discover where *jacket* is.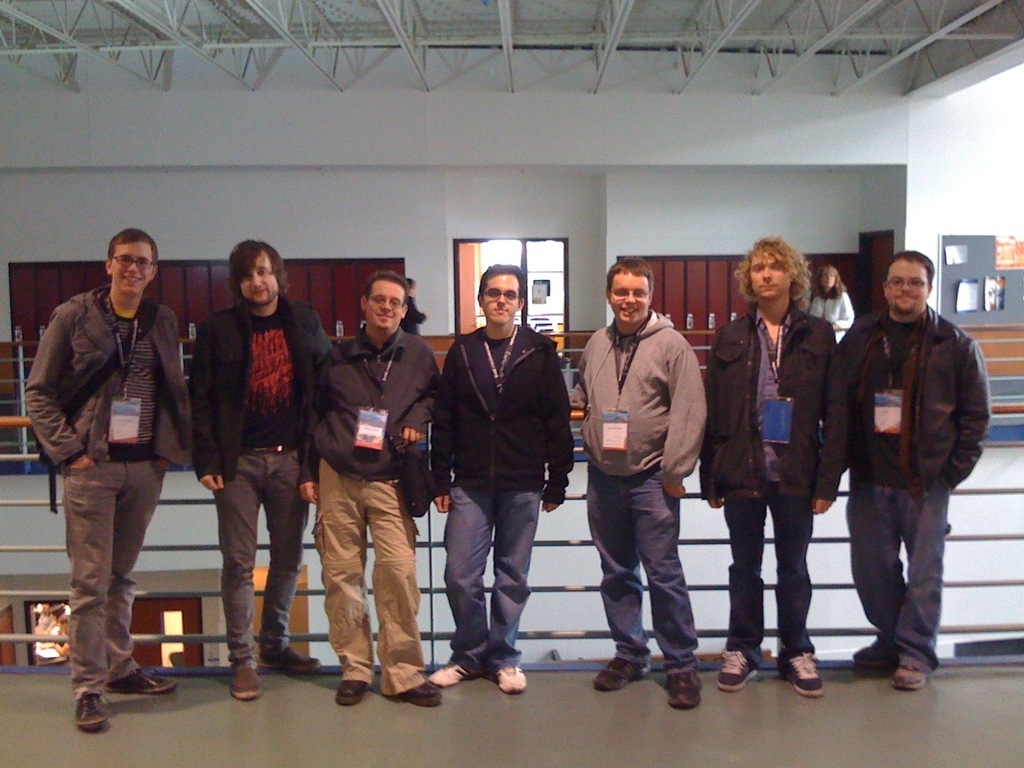
Discovered at [left=703, top=311, right=845, bottom=500].
